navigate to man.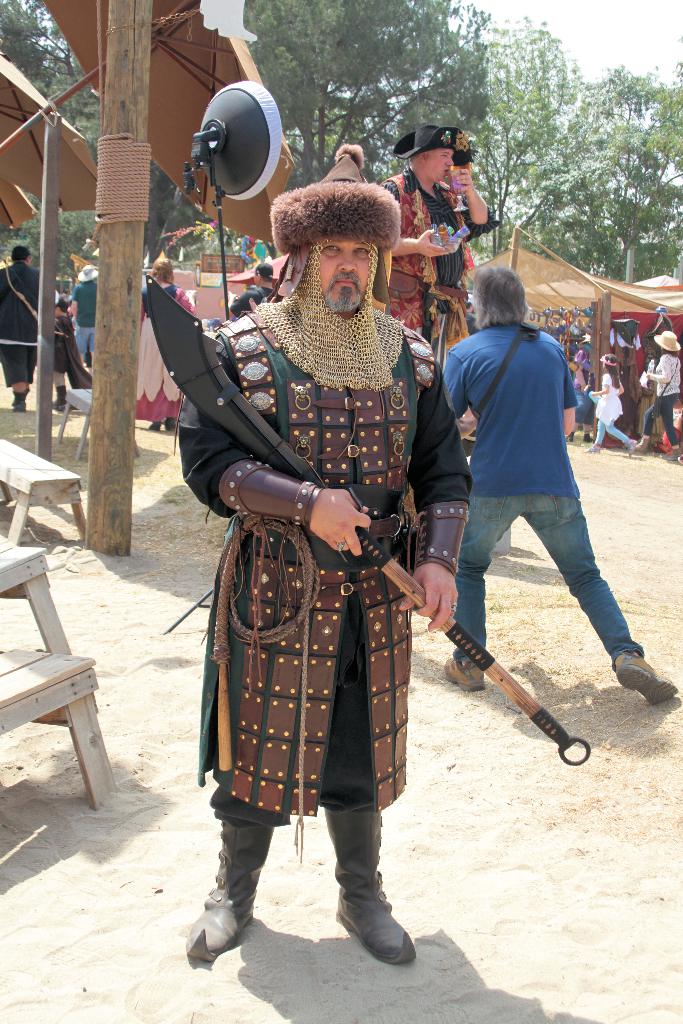
Navigation target: l=0, t=239, r=48, b=410.
